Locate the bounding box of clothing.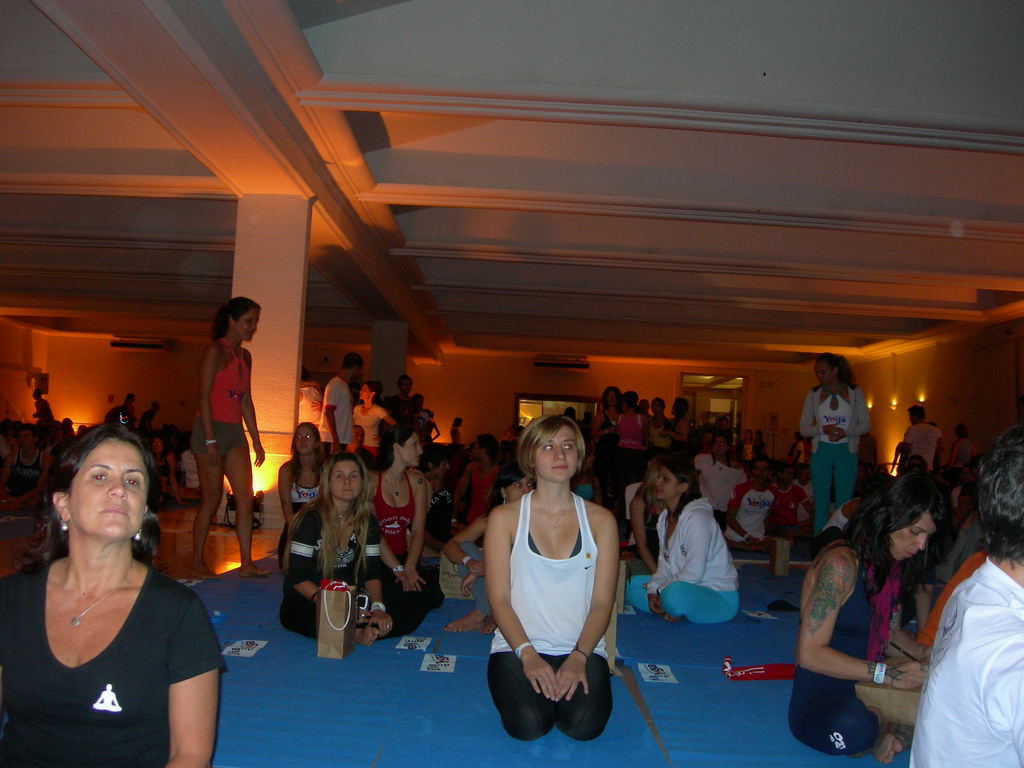
Bounding box: select_region(899, 561, 1023, 767).
